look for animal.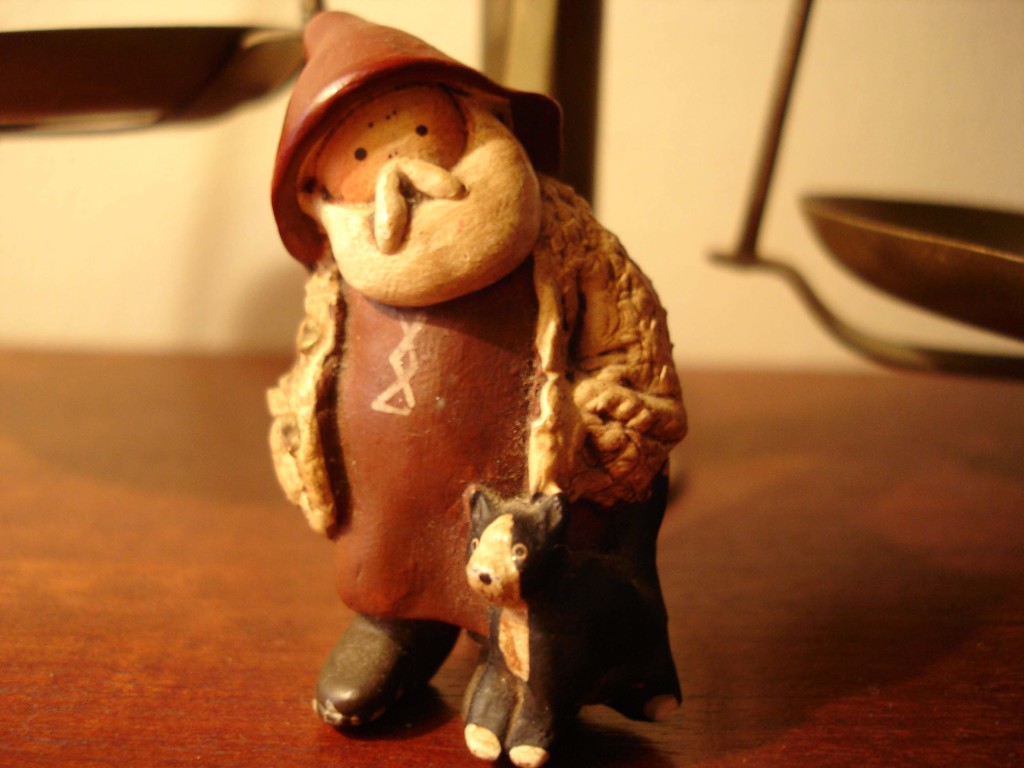
Found: [455,484,572,767].
